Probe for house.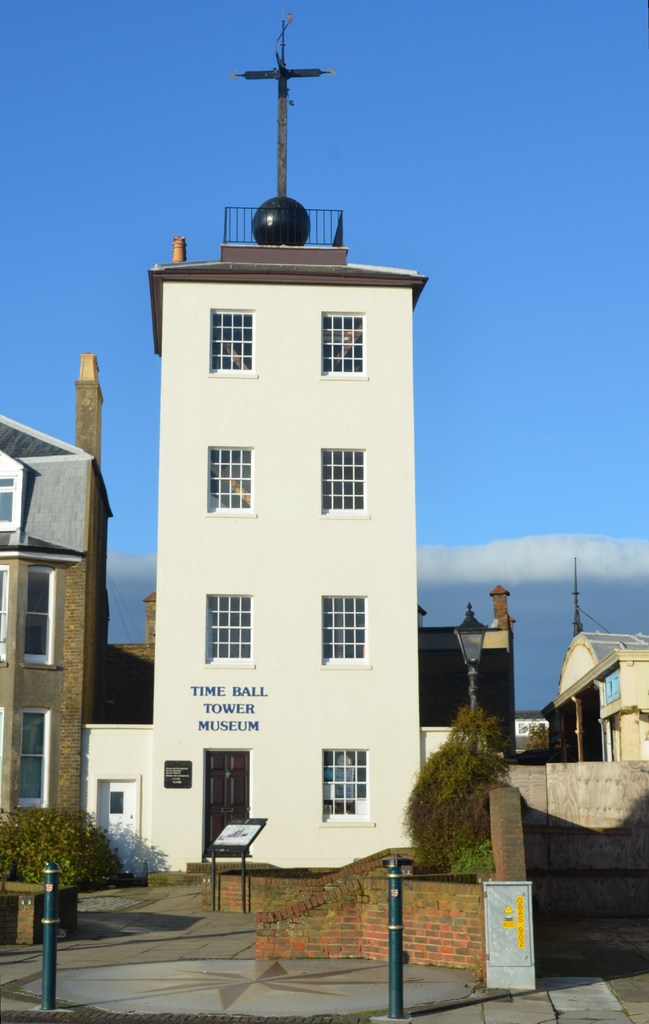
Probe result: box=[0, 369, 99, 872].
